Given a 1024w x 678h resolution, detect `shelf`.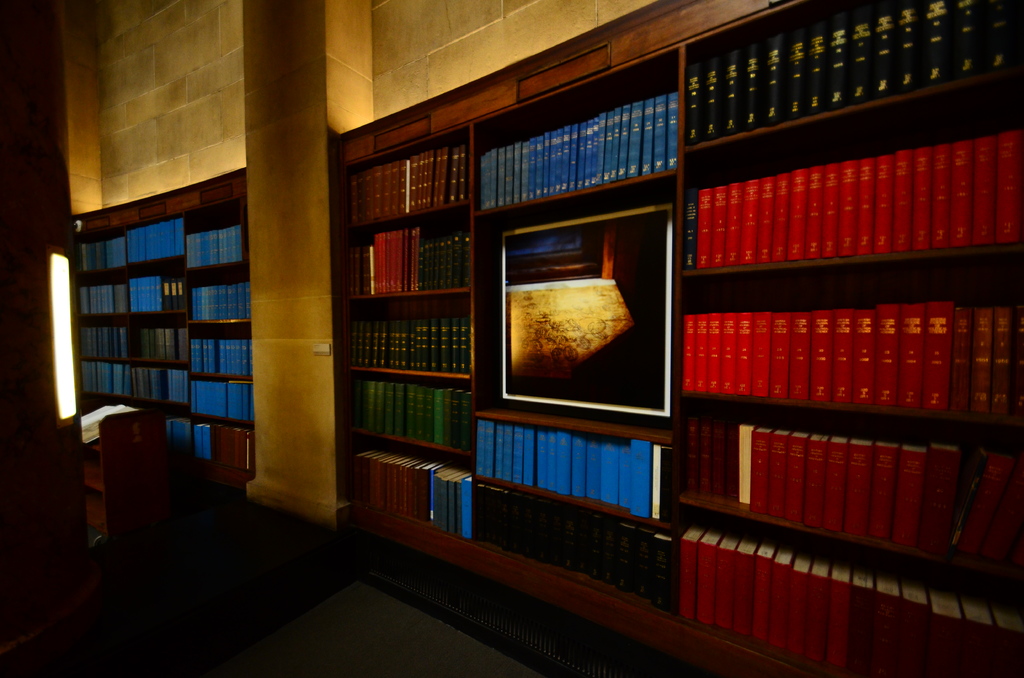
region(460, 393, 692, 529).
